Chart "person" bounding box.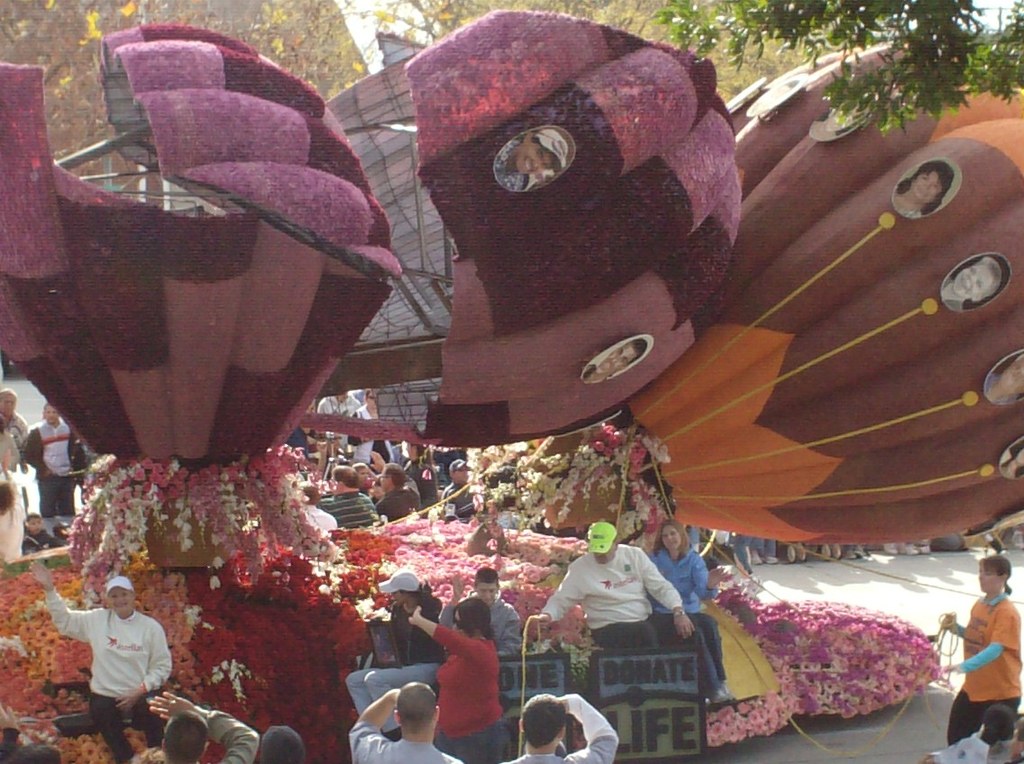
Charted: 443:568:527:650.
